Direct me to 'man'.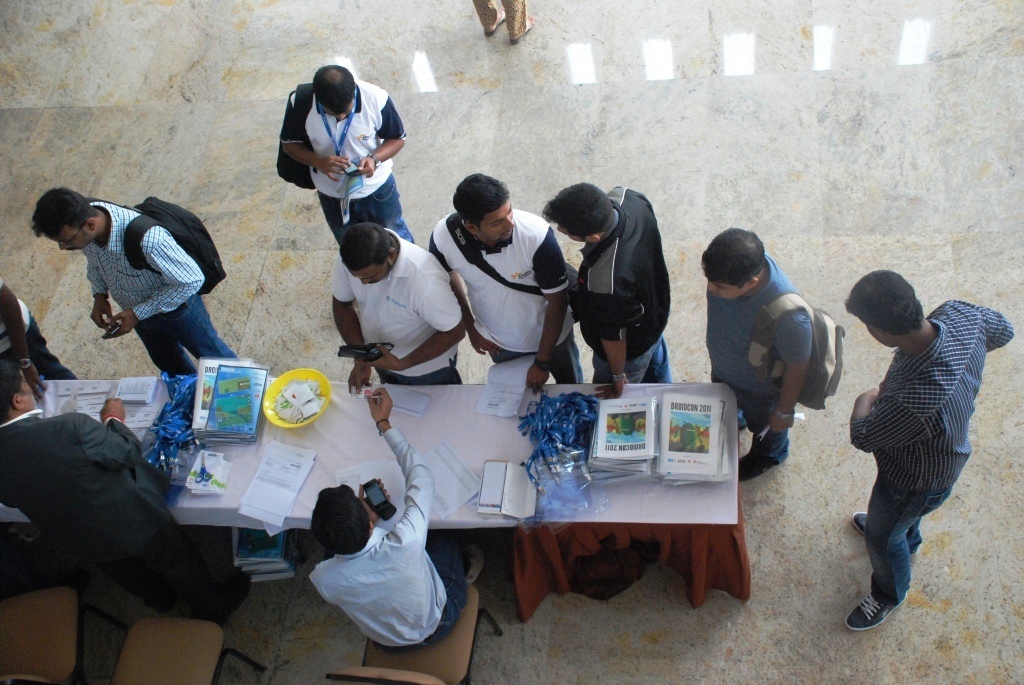
Direction: crop(428, 168, 587, 385).
